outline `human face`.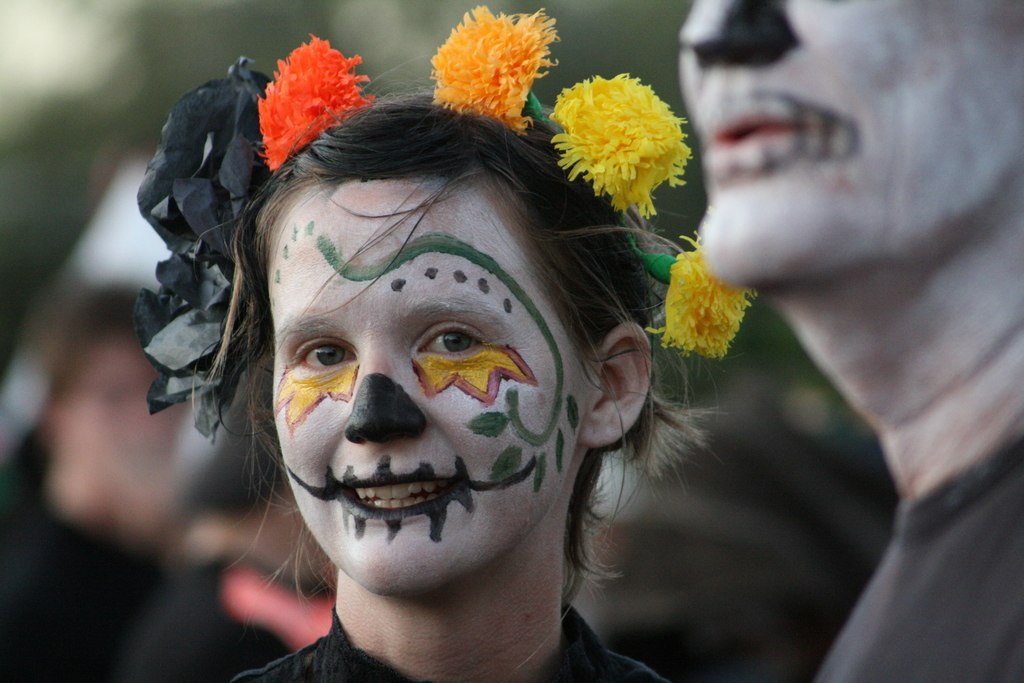
Outline: <bbox>67, 347, 174, 474</bbox>.
